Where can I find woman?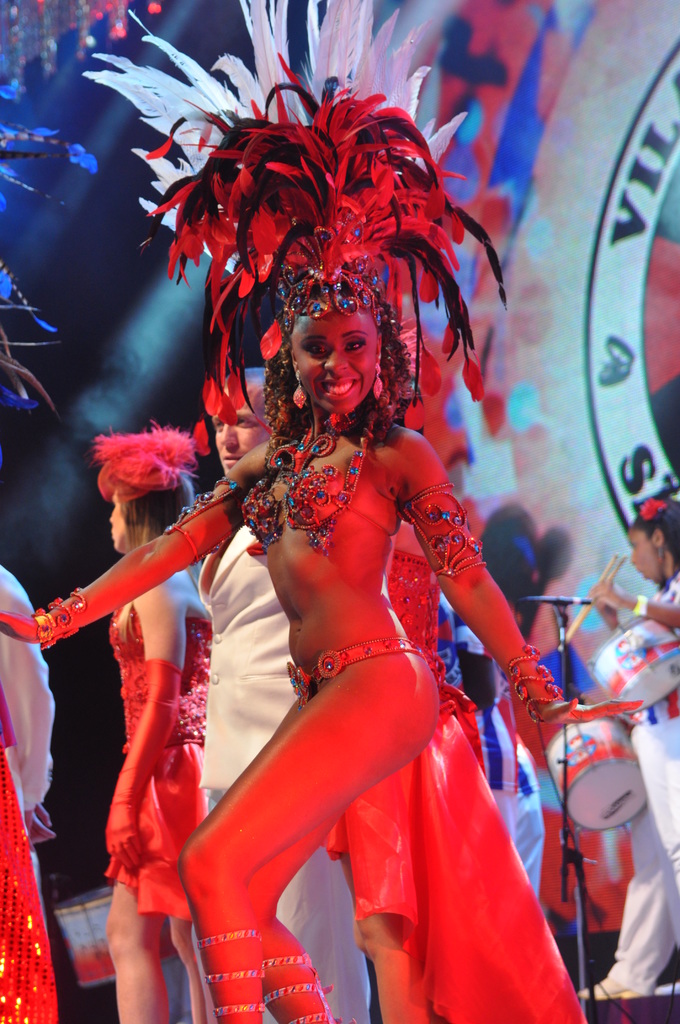
You can find it at l=591, t=492, r=679, b=1002.
